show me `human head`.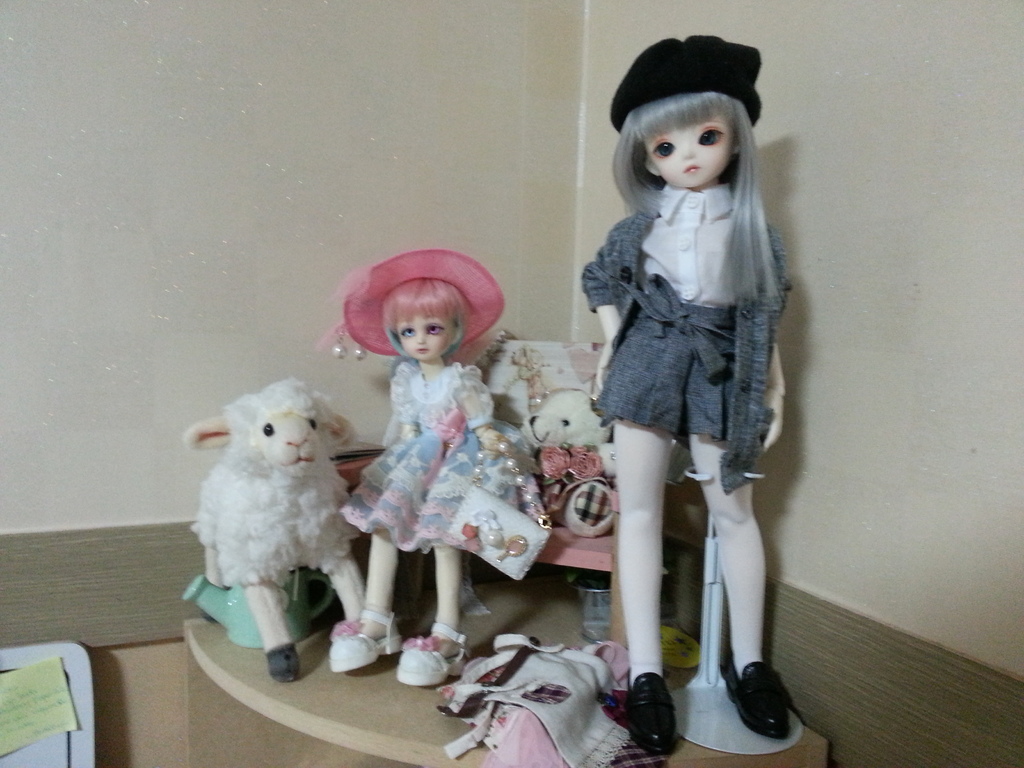
`human head` is here: bbox(312, 255, 501, 360).
